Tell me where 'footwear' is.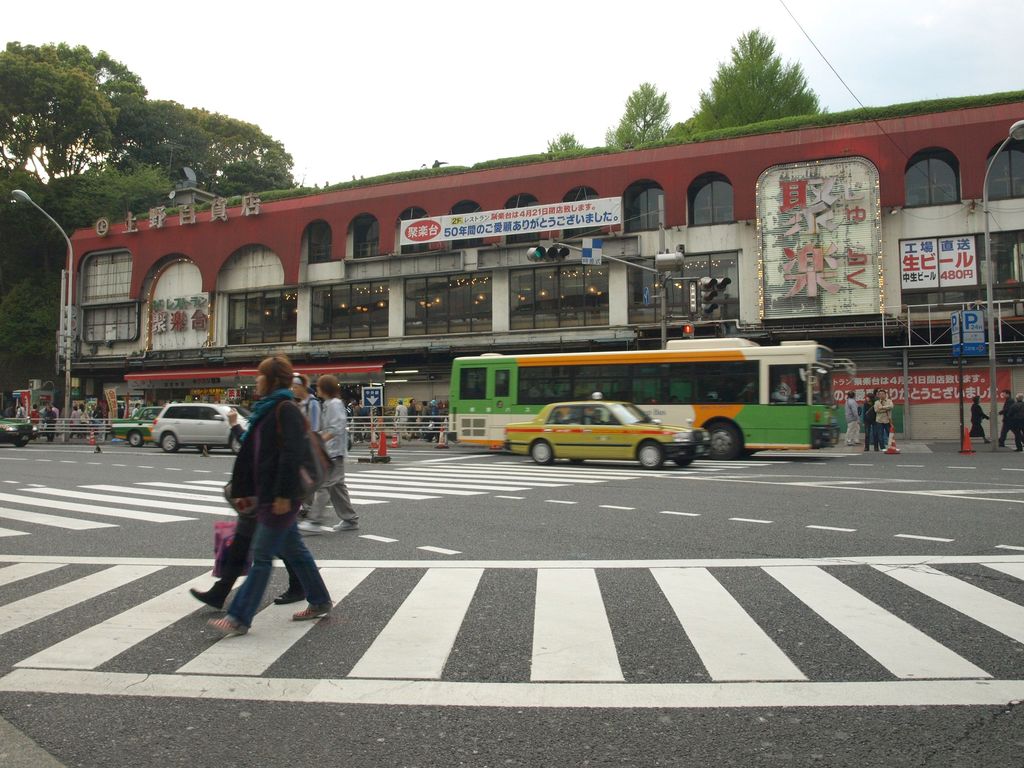
'footwear' is at box=[188, 579, 231, 610].
